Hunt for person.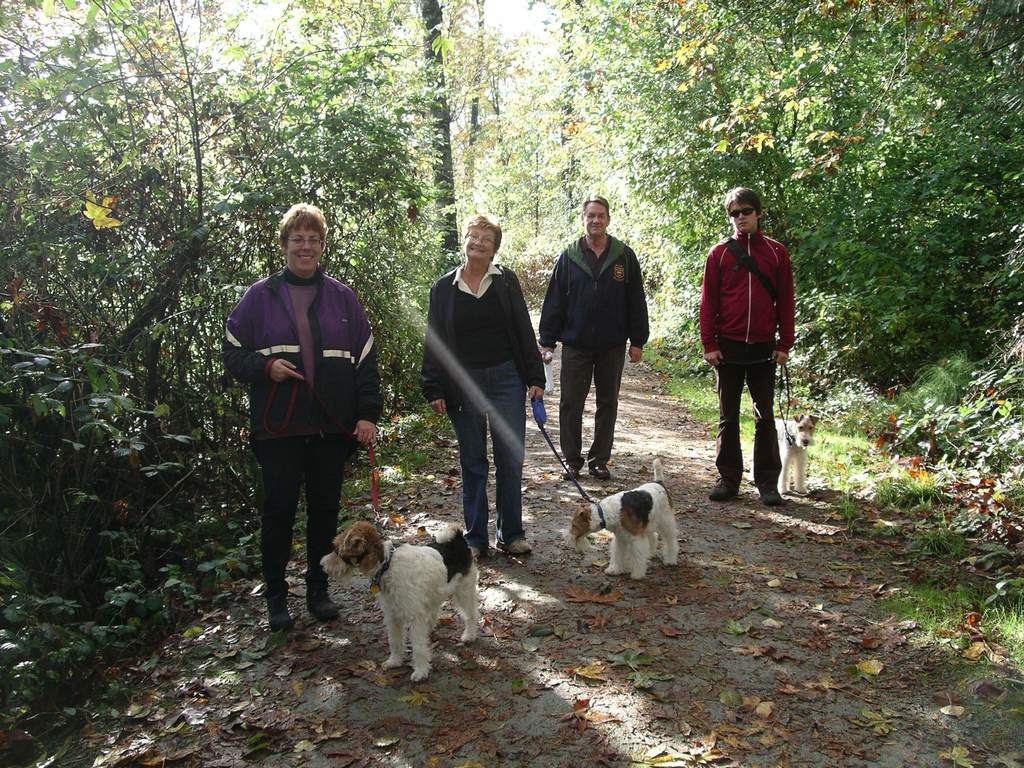
Hunted down at 416, 211, 560, 557.
